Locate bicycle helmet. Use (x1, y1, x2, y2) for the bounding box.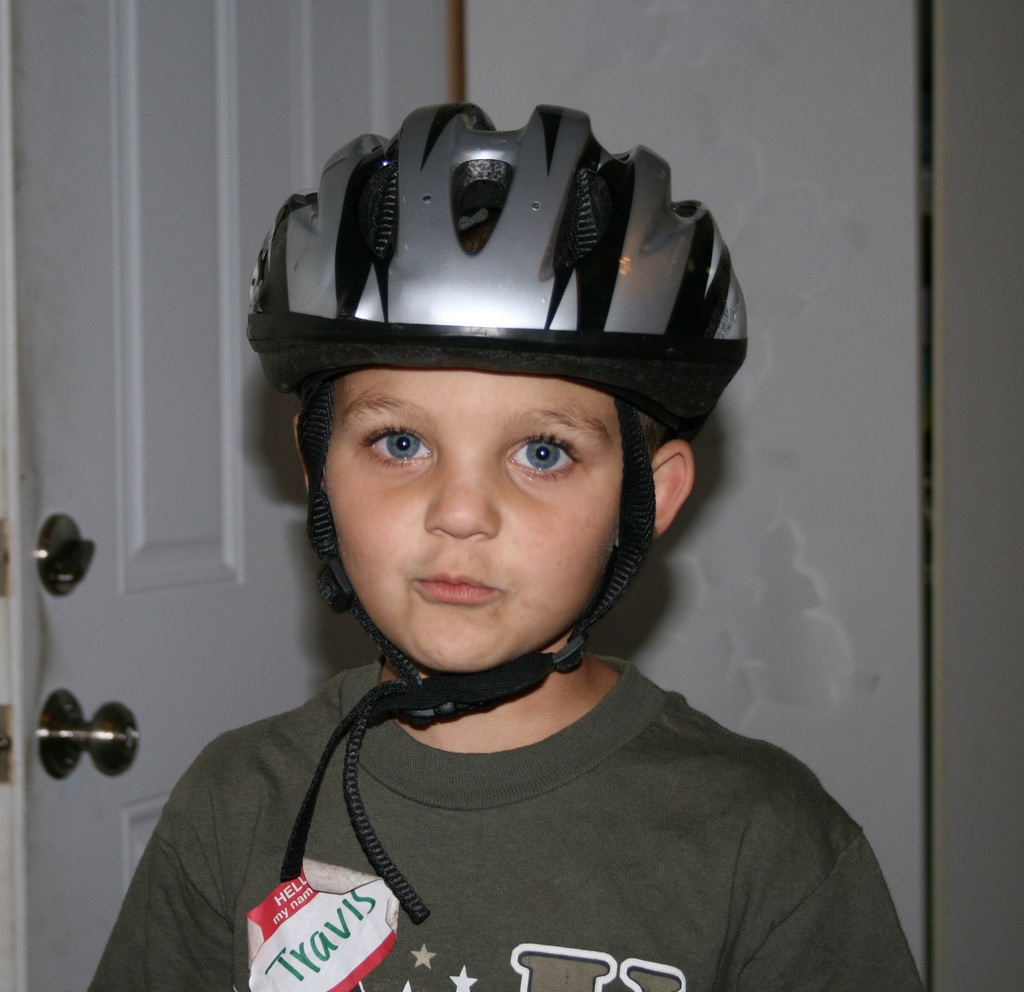
(244, 106, 744, 911).
